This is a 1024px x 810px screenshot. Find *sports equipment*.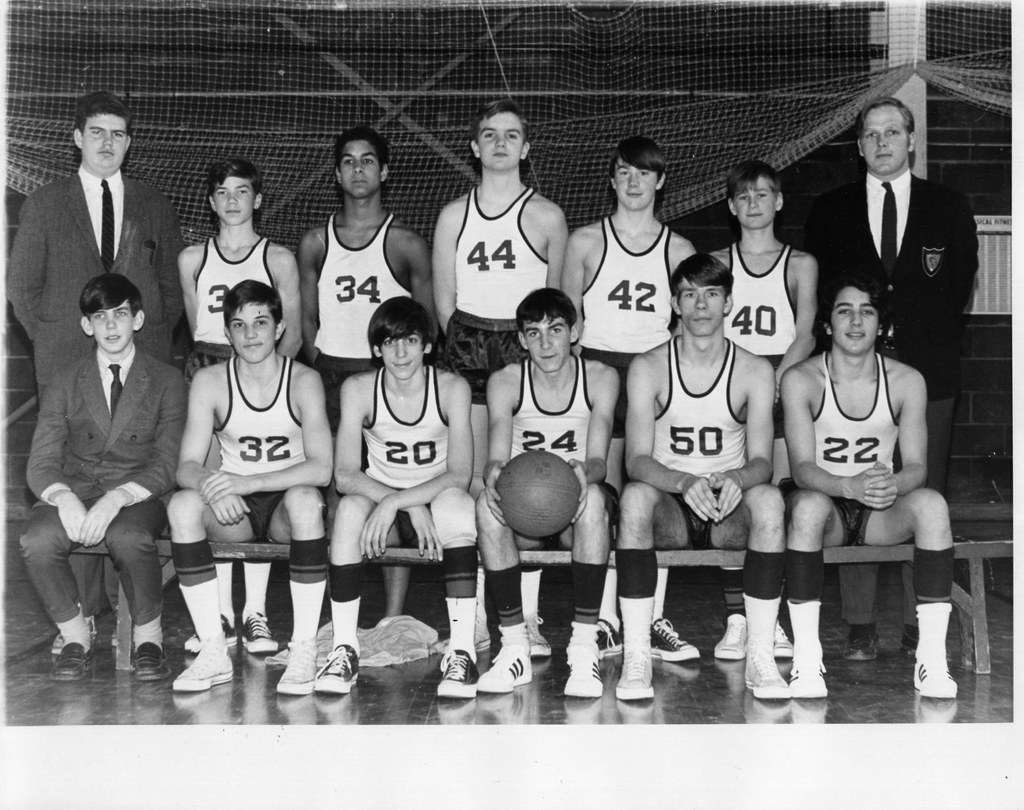
Bounding box: pyautogui.locateOnScreen(51, 642, 99, 682).
